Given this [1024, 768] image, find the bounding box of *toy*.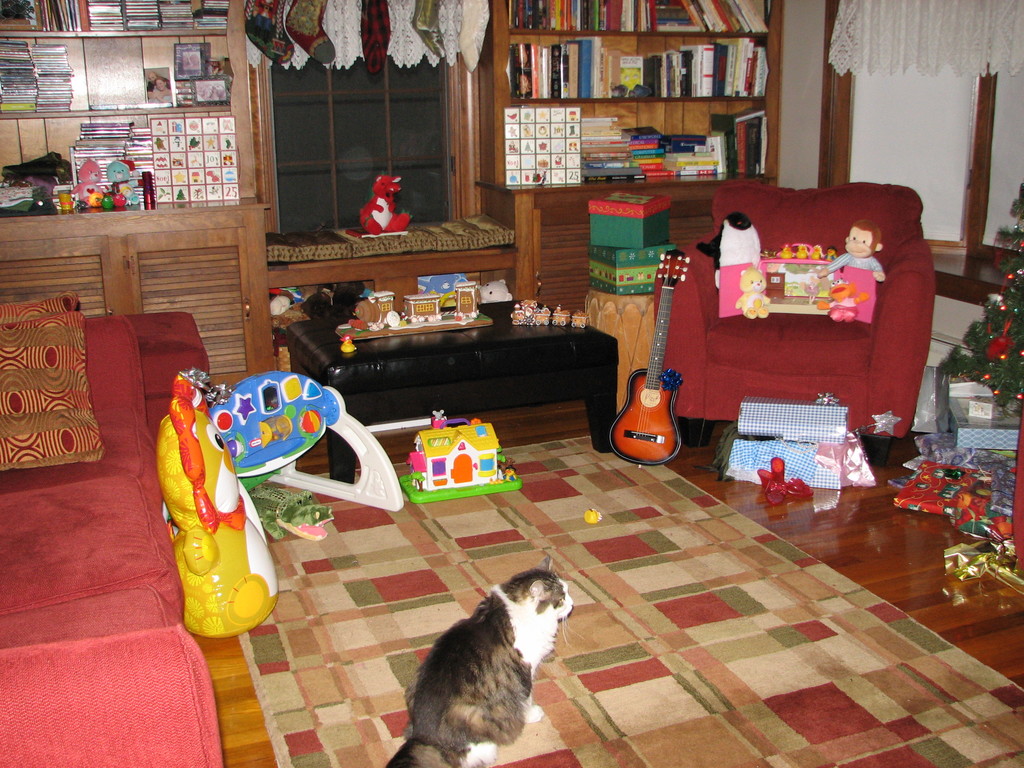
bbox=(401, 410, 520, 505).
